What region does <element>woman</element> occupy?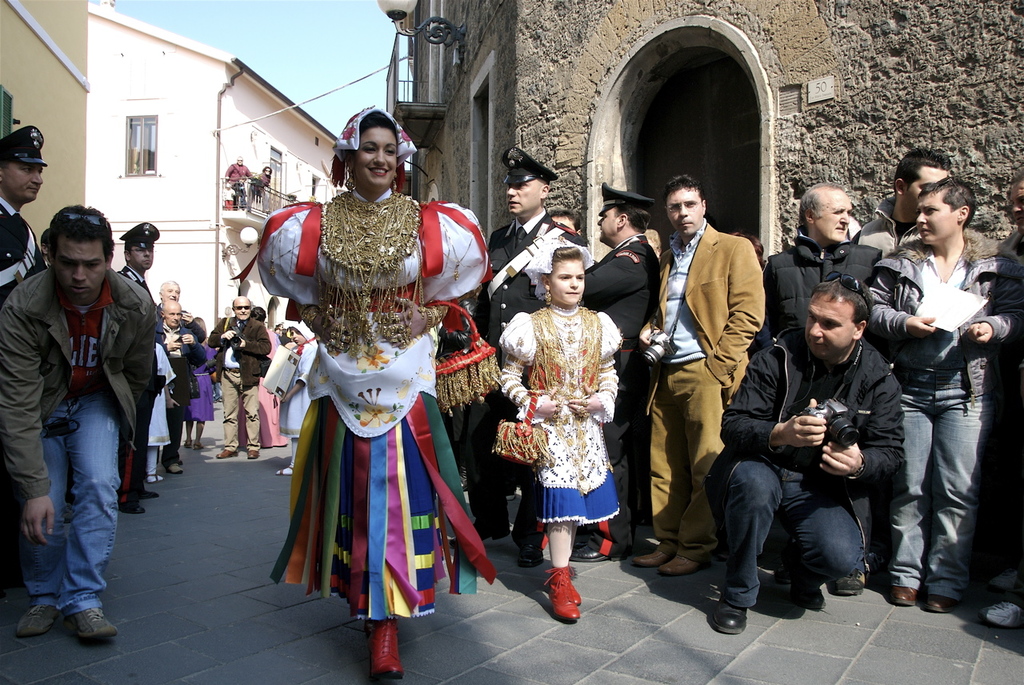
select_region(243, 164, 270, 211).
